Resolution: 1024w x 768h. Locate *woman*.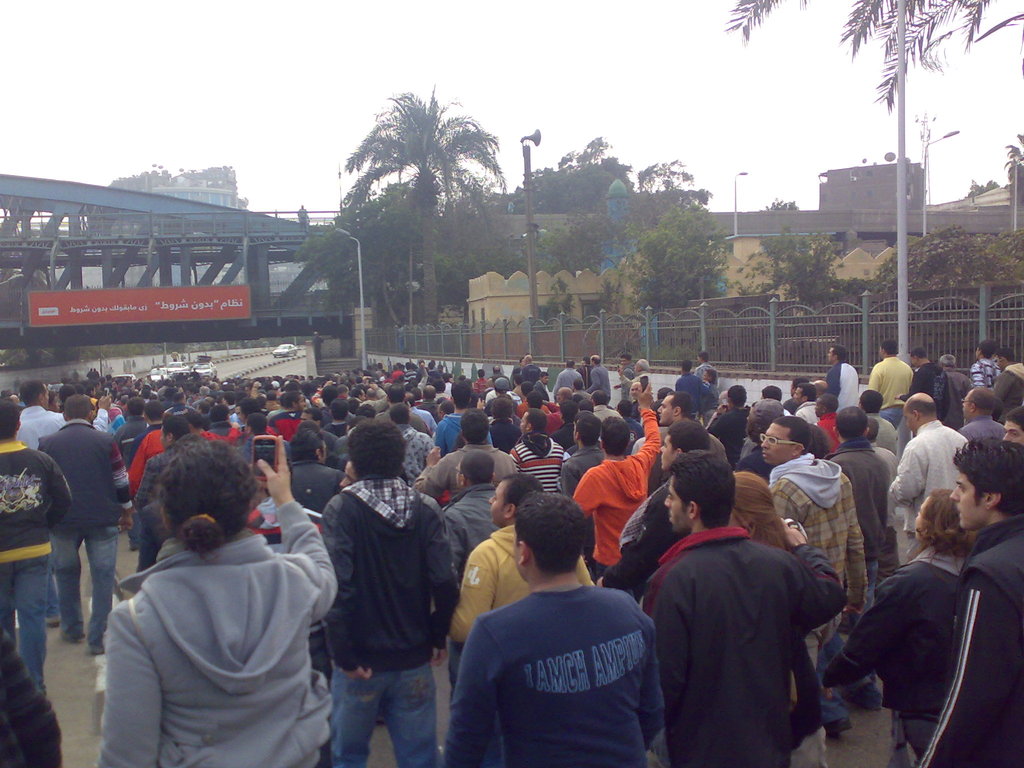
815 471 957 767.
